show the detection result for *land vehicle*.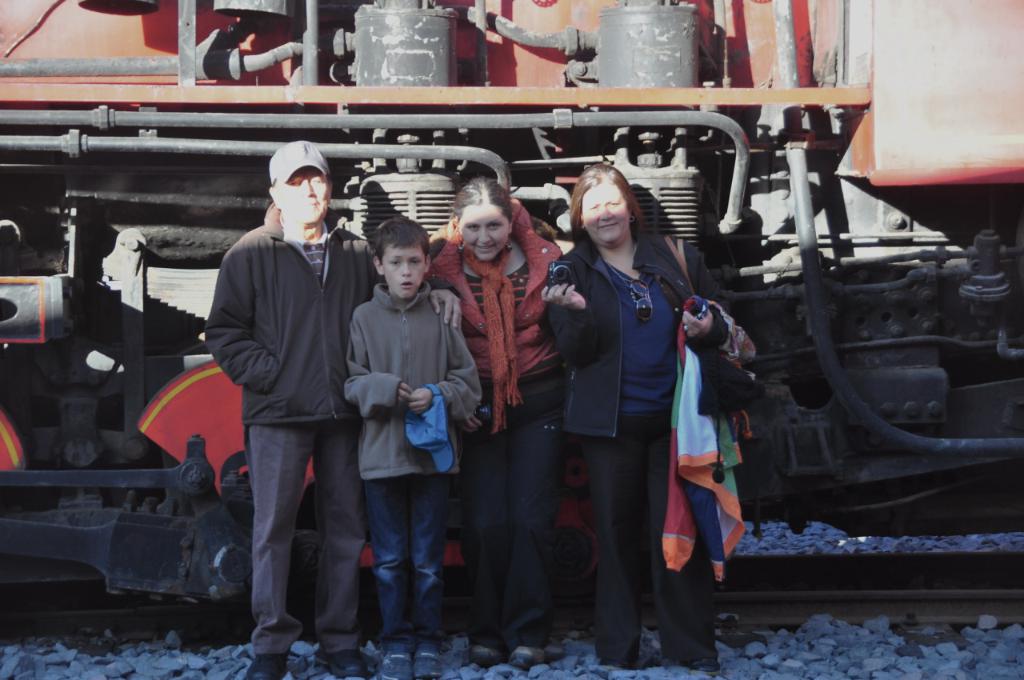
[x1=0, y1=0, x2=1023, y2=610].
